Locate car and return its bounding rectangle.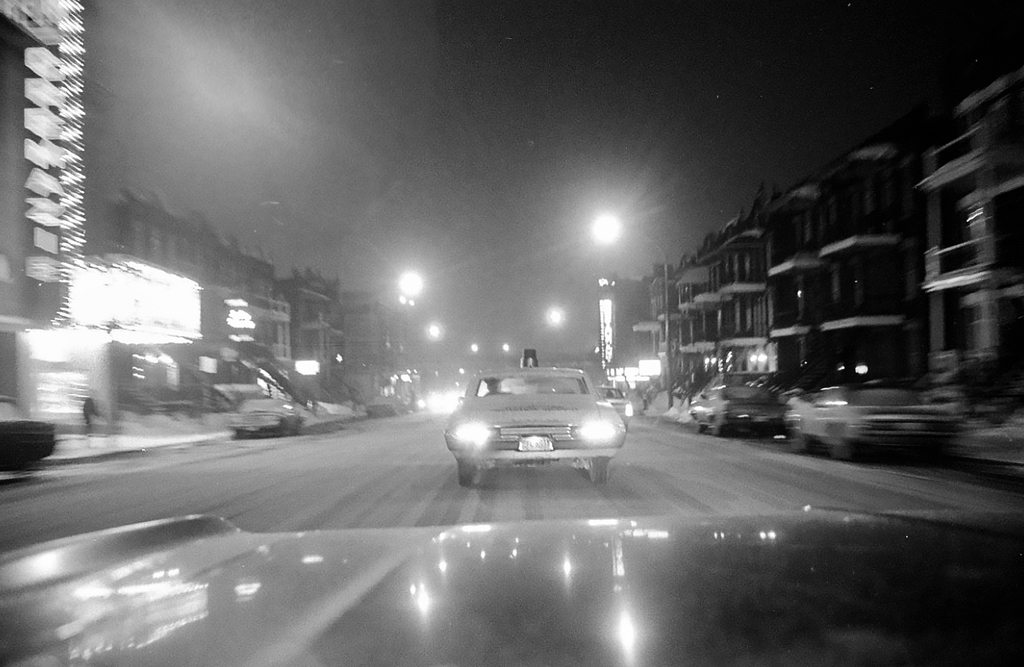
786, 386, 964, 464.
